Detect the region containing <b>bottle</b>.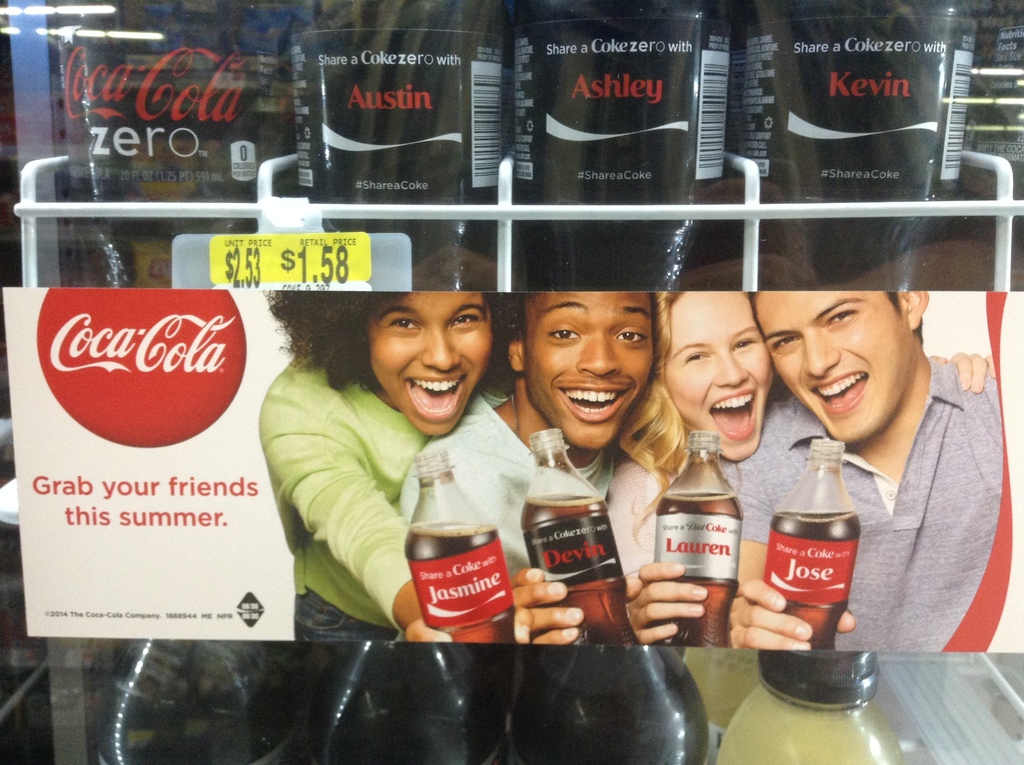
region(400, 446, 530, 667).
